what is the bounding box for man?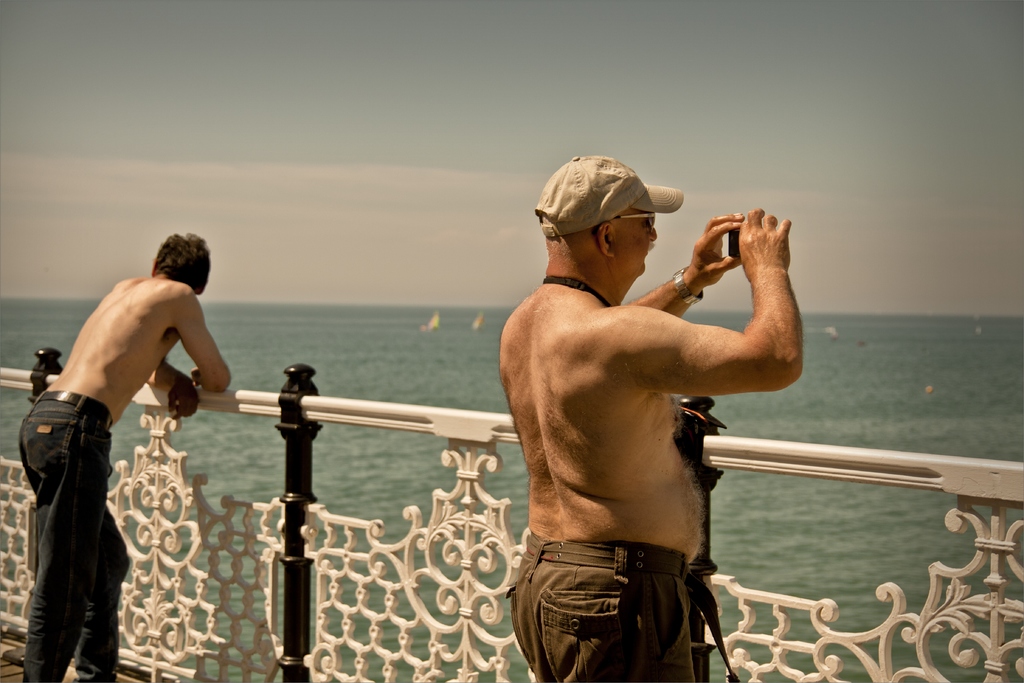
l=19, t=232, r=229, b=682.
